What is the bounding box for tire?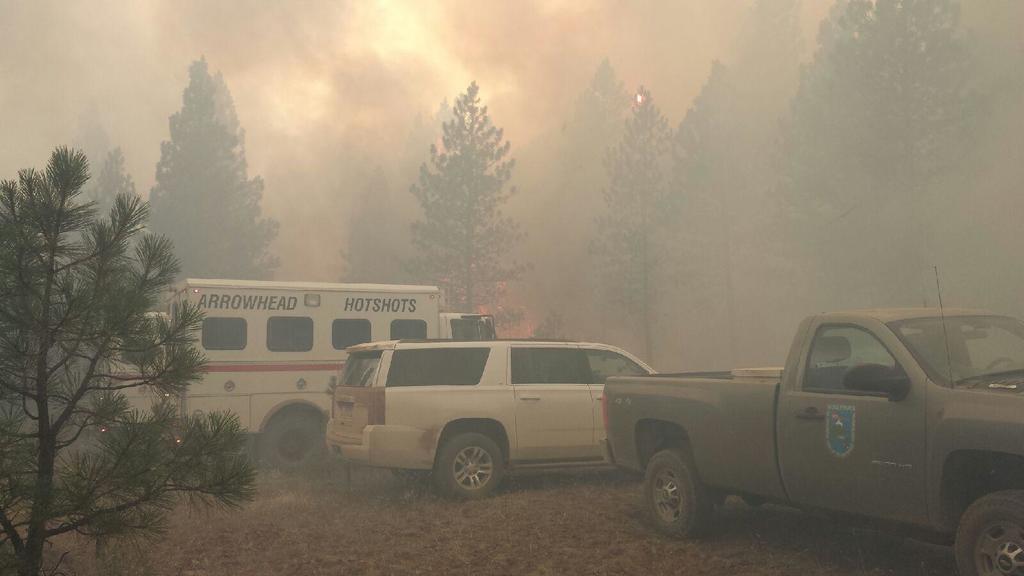
(255, 409, 324, 472).
